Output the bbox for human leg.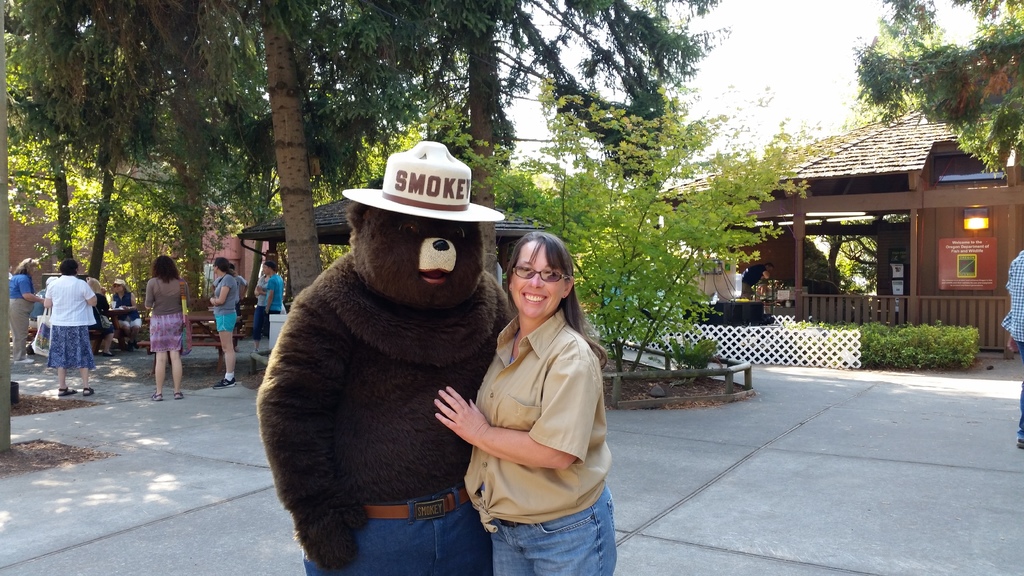
bbox(303, 503, 496, 575).
